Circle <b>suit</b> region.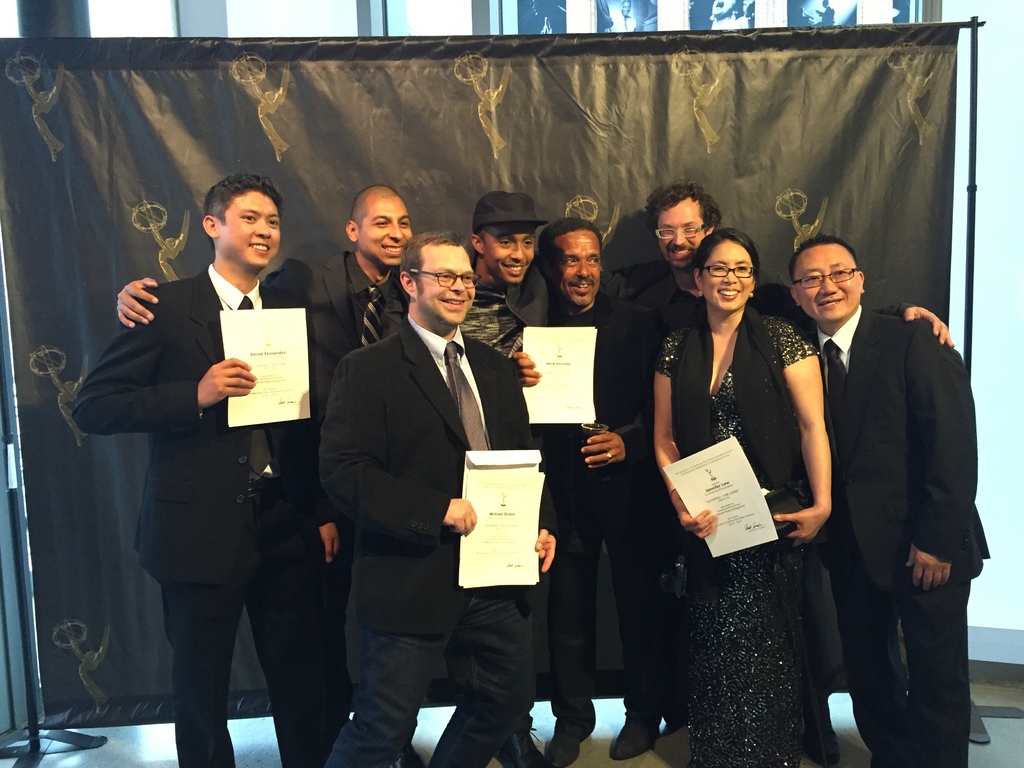
Region: [x1=75, y1=268, x2=340, y2=767].
